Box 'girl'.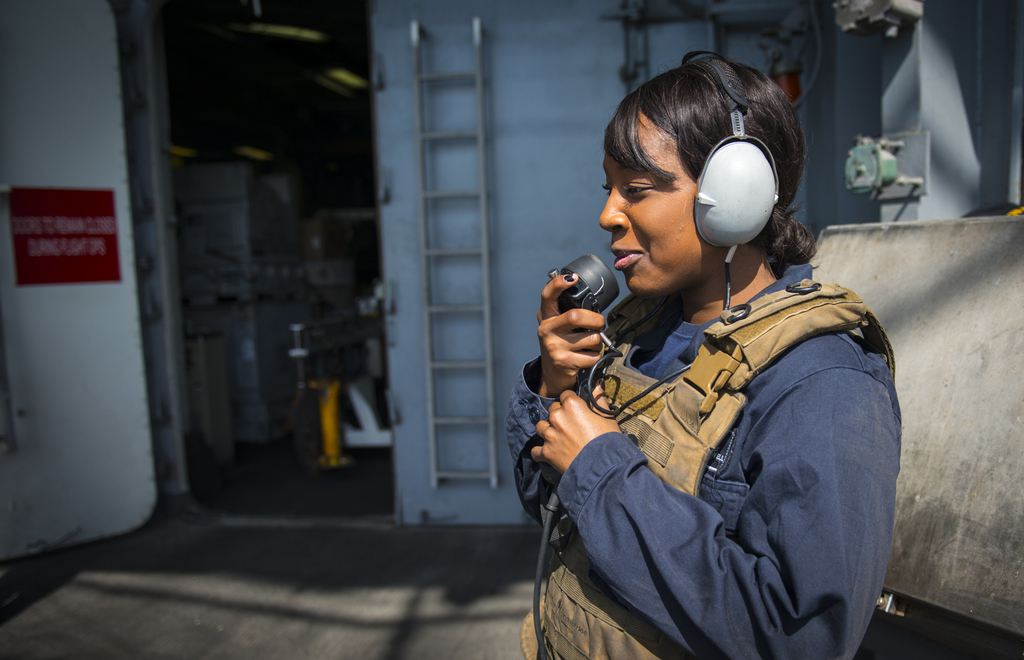
497,47,909,659.
